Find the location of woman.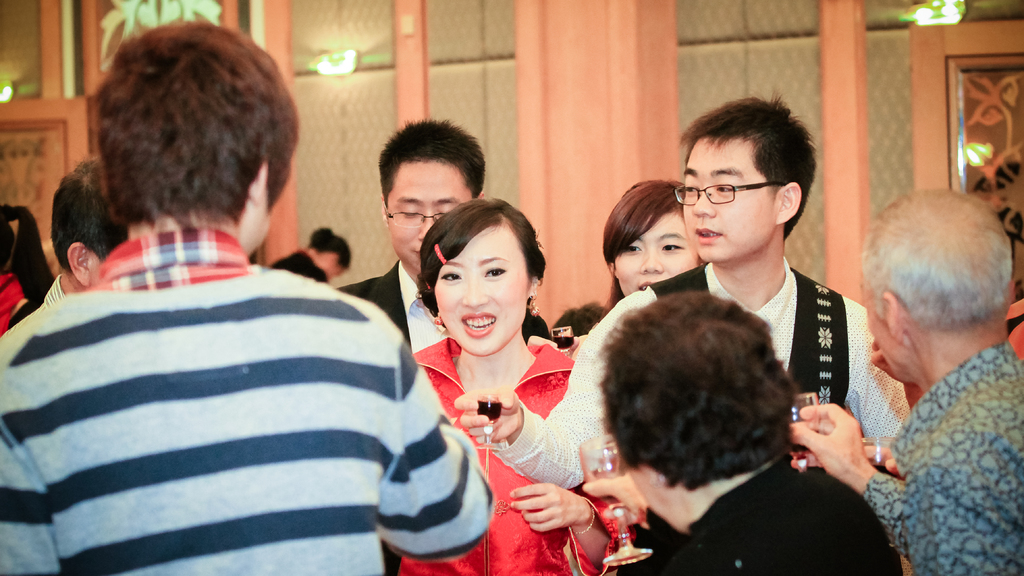
Location: x1=407, y1=194, x2=680, y2=575.
